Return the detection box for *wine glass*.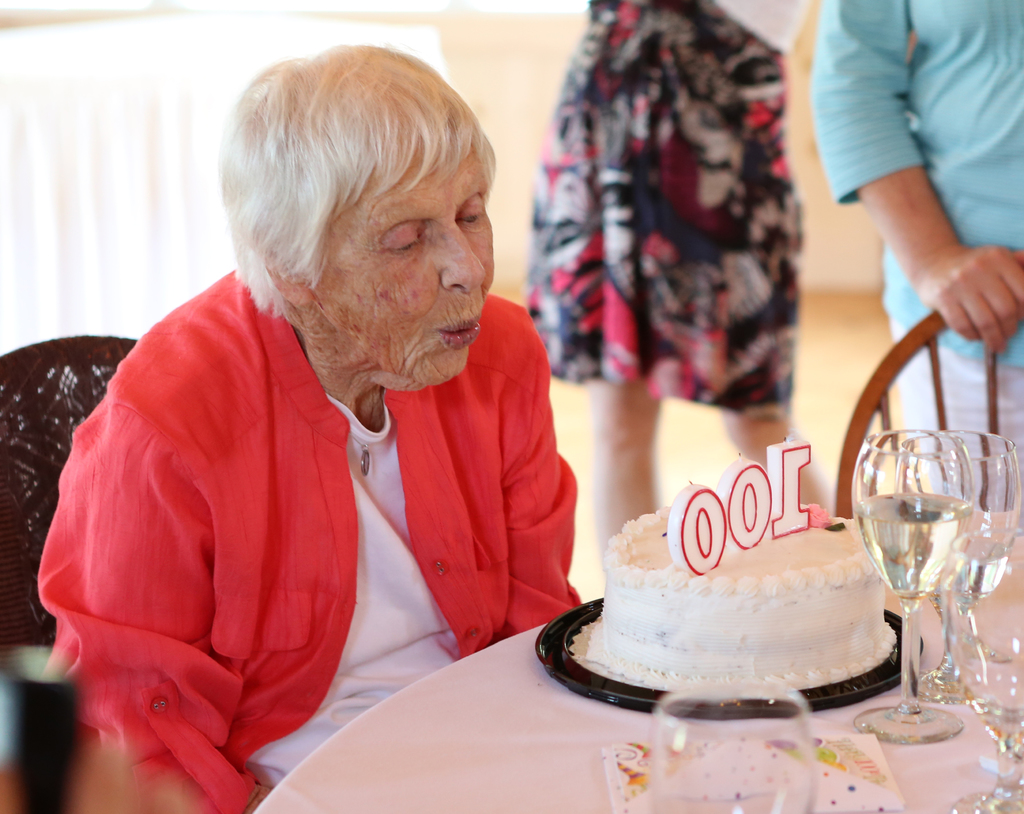
Rect(943, 532, 1023, 813).
